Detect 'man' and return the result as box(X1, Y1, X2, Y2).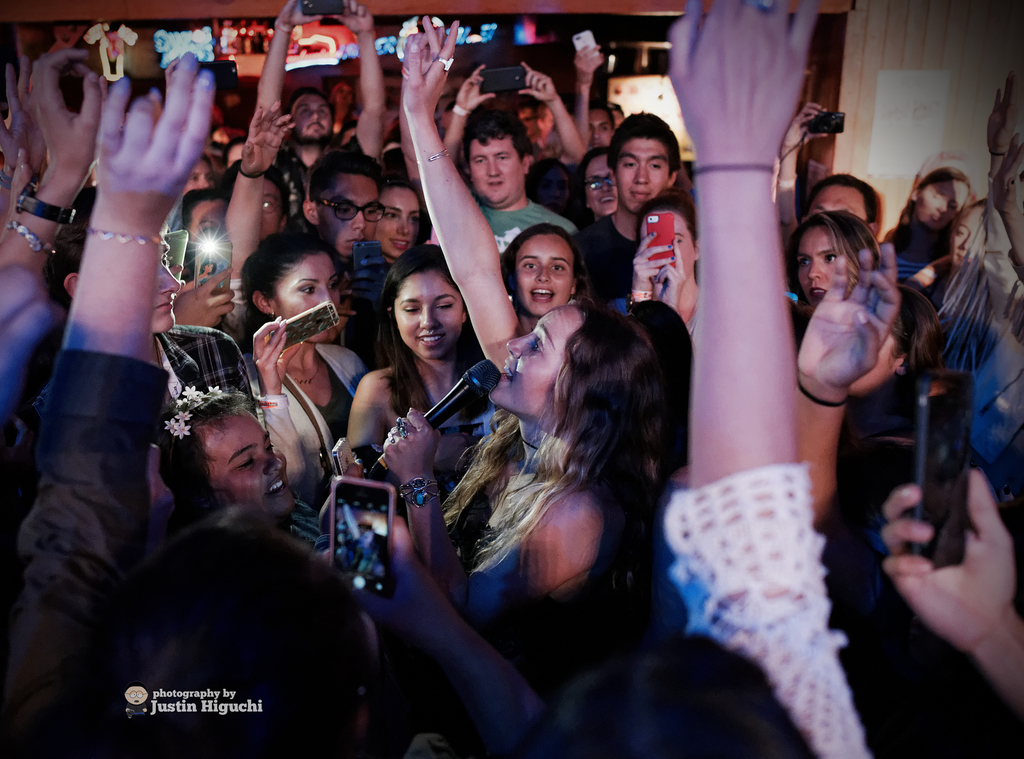
box(40, 182, 261, 489).
